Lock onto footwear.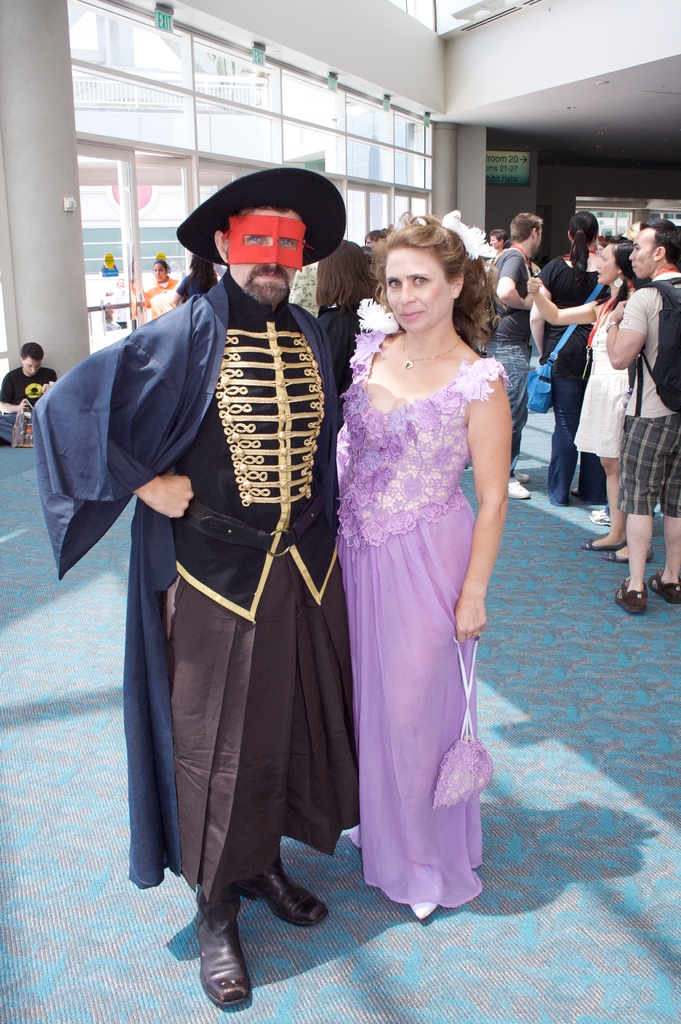
Locked: bbox=(644, 566, 680, 605).
